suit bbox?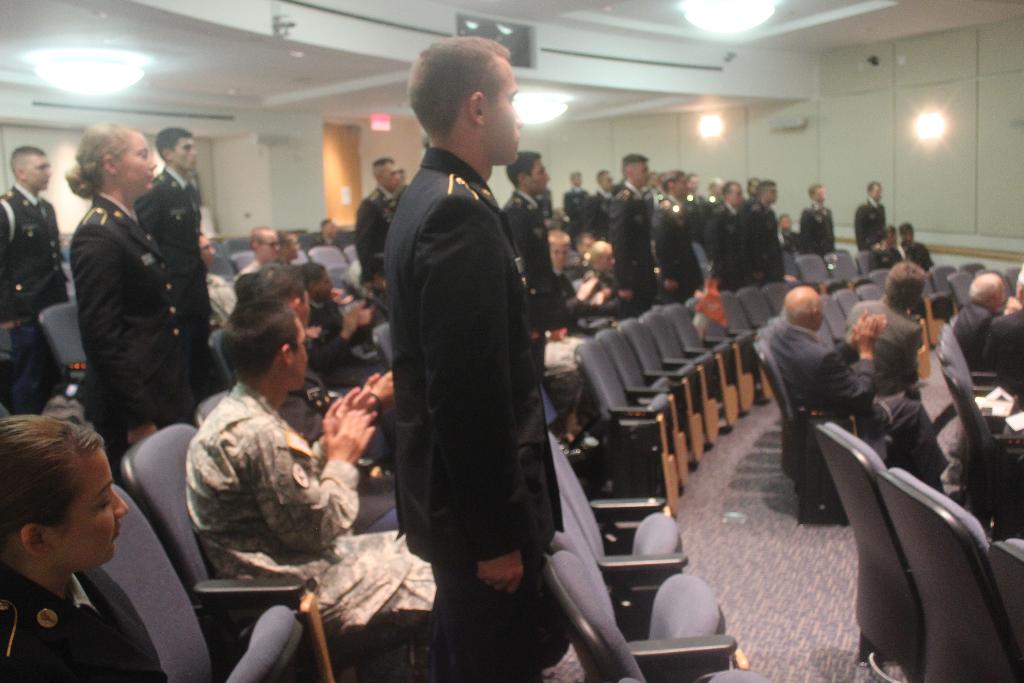
box(800, 201, 838, 259)
